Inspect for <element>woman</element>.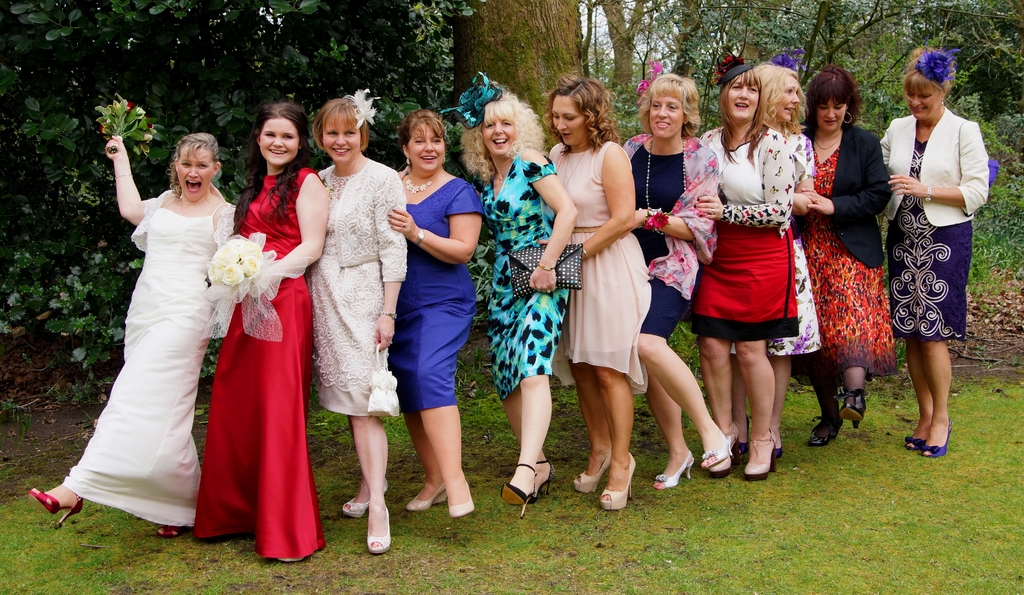
Inspection: l=46, t=106, r=241, b=542.
